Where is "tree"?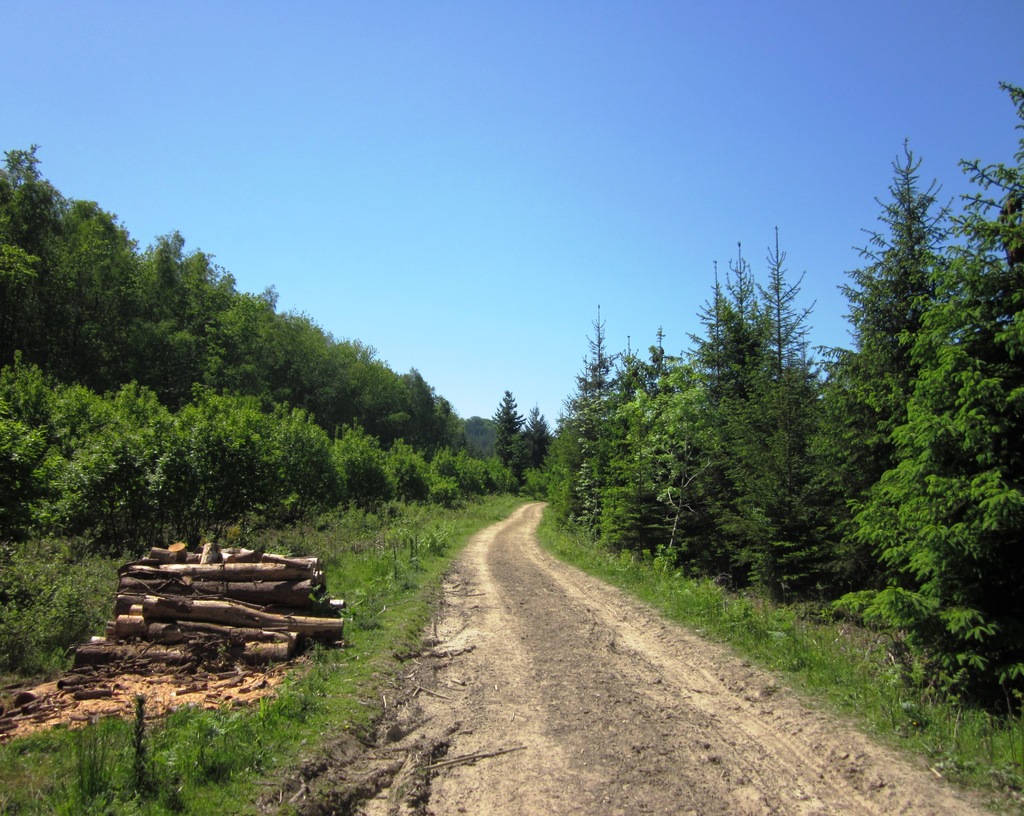
[497, 388, 527, 465].
